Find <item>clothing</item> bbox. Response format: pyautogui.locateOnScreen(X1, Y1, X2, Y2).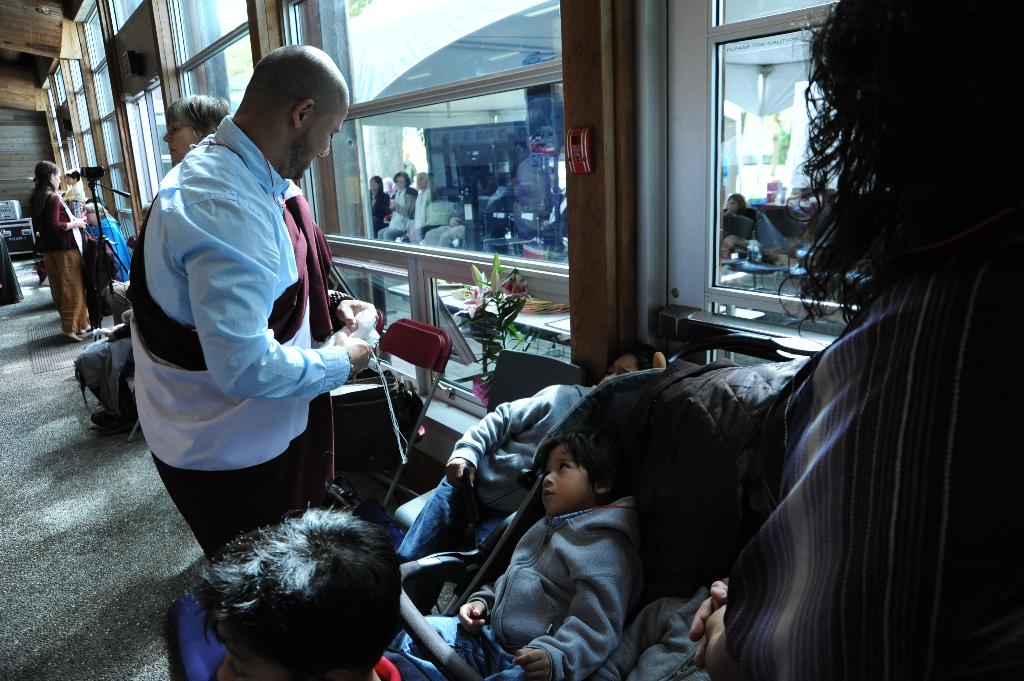
pyautogui.locateOnScreen(33, 183, 96, 335).
